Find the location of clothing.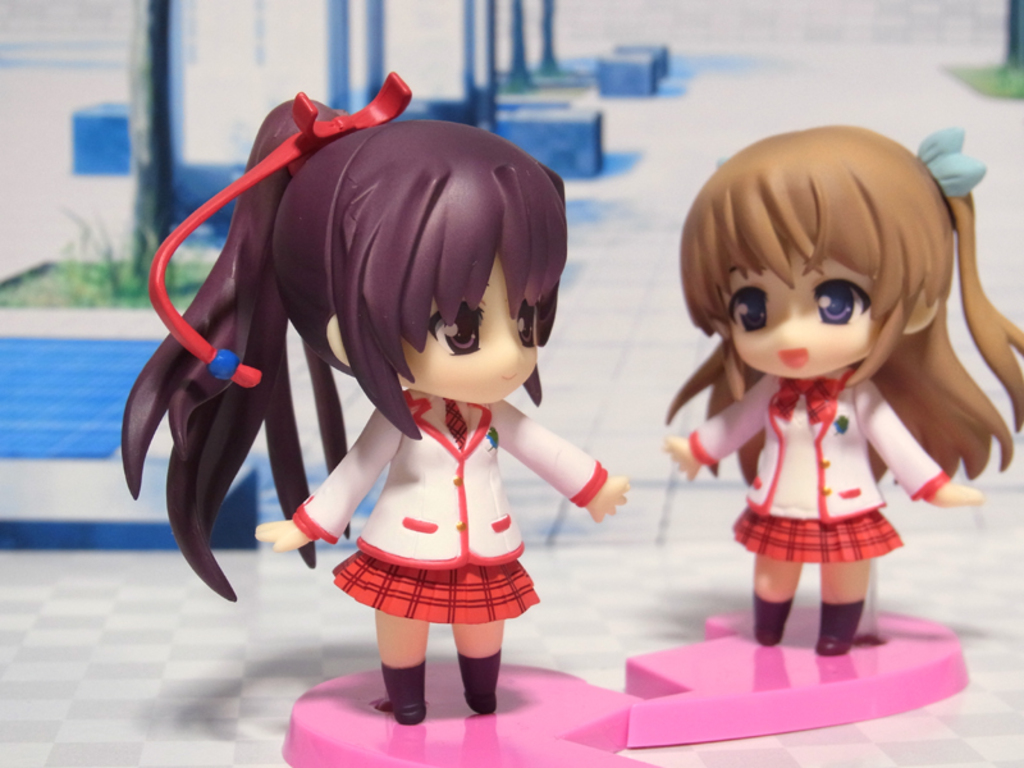
Location: bbox=(293, 394, 603, 622).
